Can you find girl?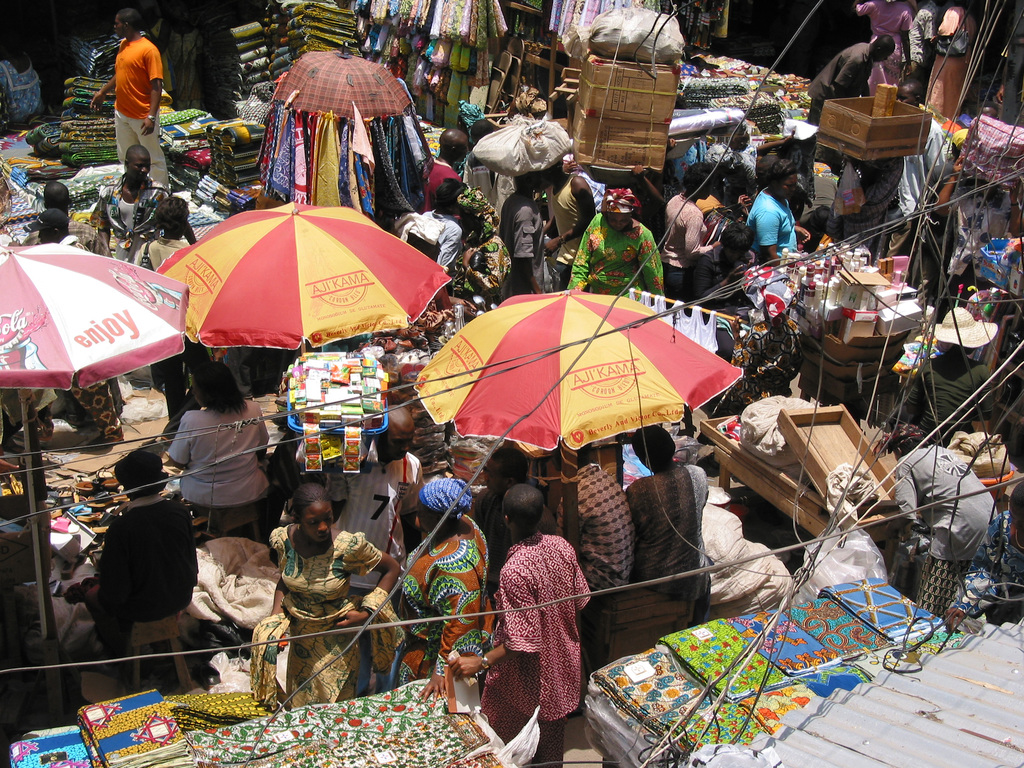
Yes, bounding box: x1=247 y1=495 x2=406 y2=711.
